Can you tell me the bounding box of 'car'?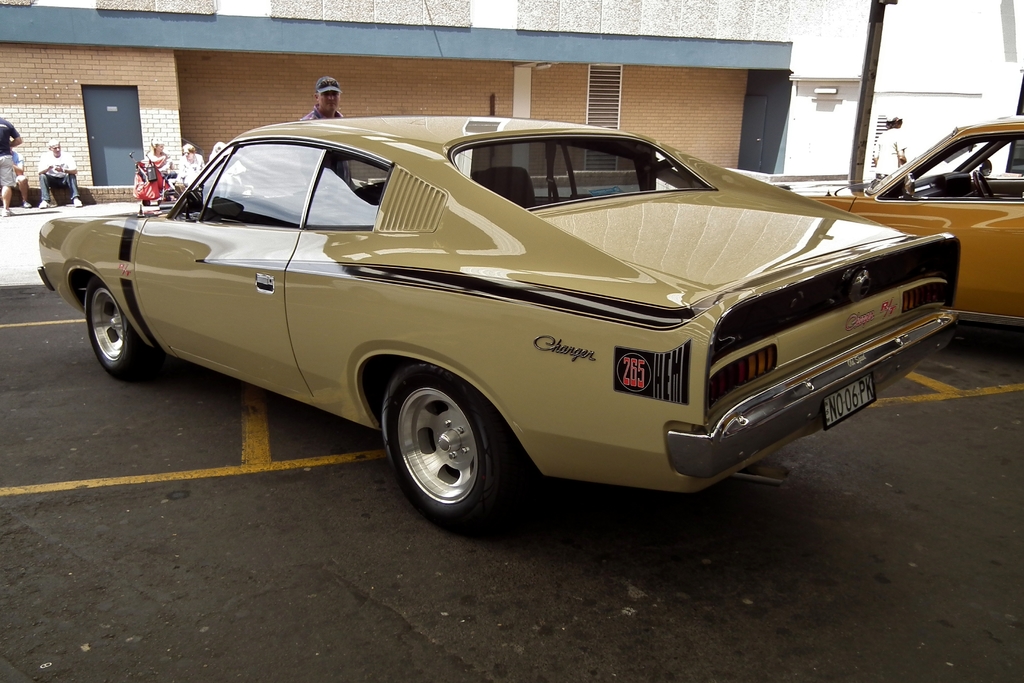
{"x1": 21, "y1": 114, "x2": 972, "y2": 523}.
